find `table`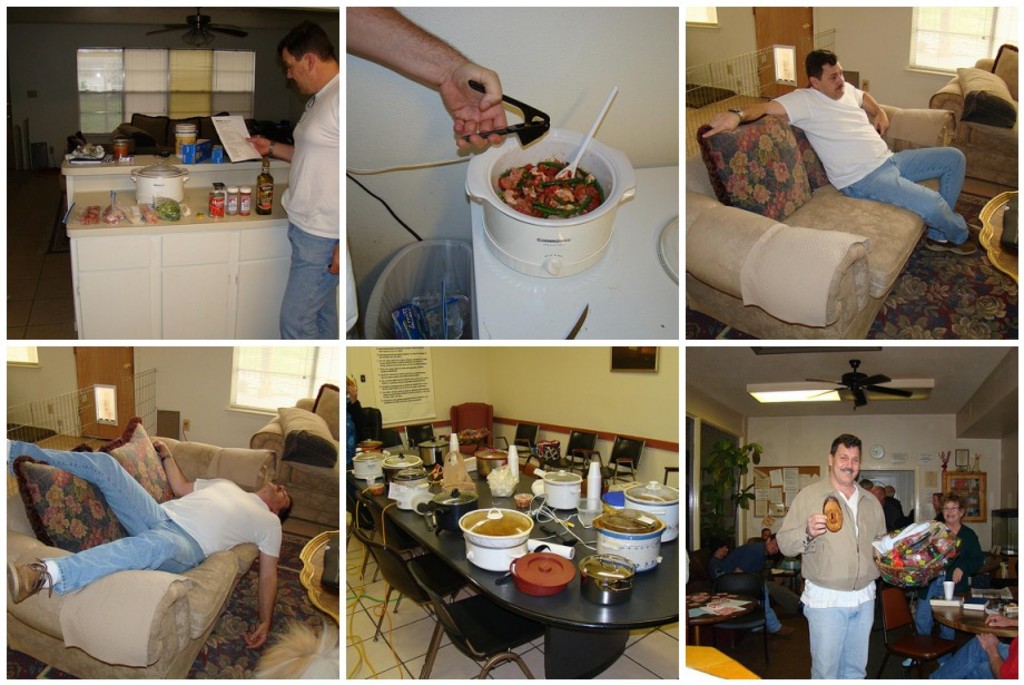
bbox=(935, 594, 1023, 634)
